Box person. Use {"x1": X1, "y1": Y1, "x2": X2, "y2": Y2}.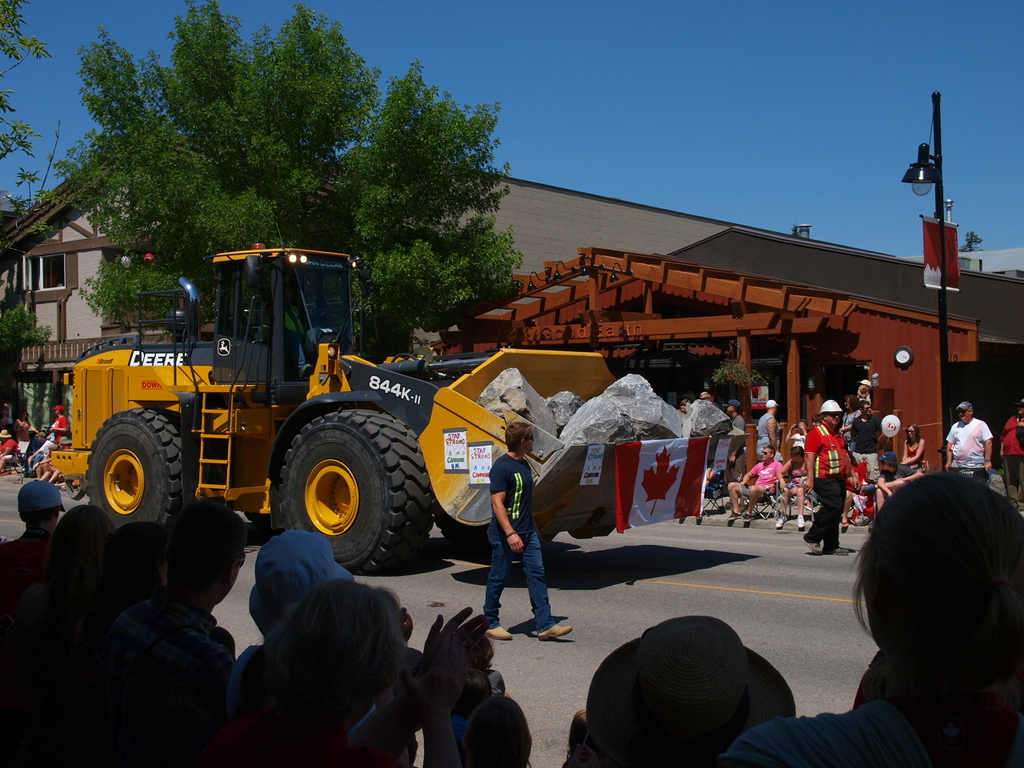
{"x1": 467, "y1": 418, "x2": 577, "y2": 650}.
